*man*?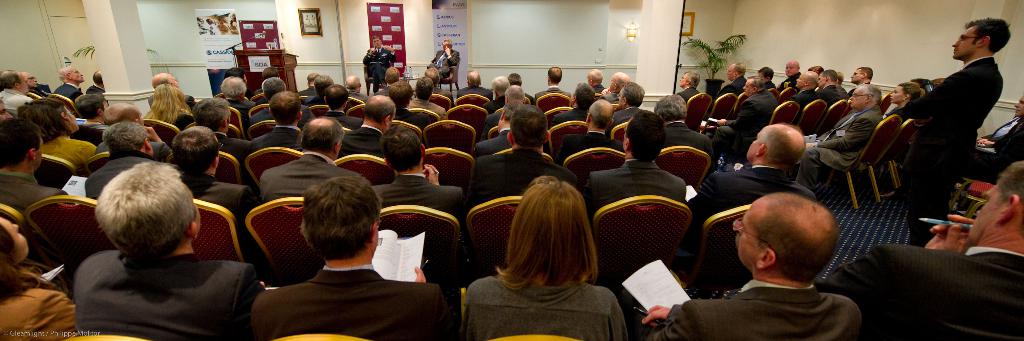
bbox(701, 119, 819, 226)
